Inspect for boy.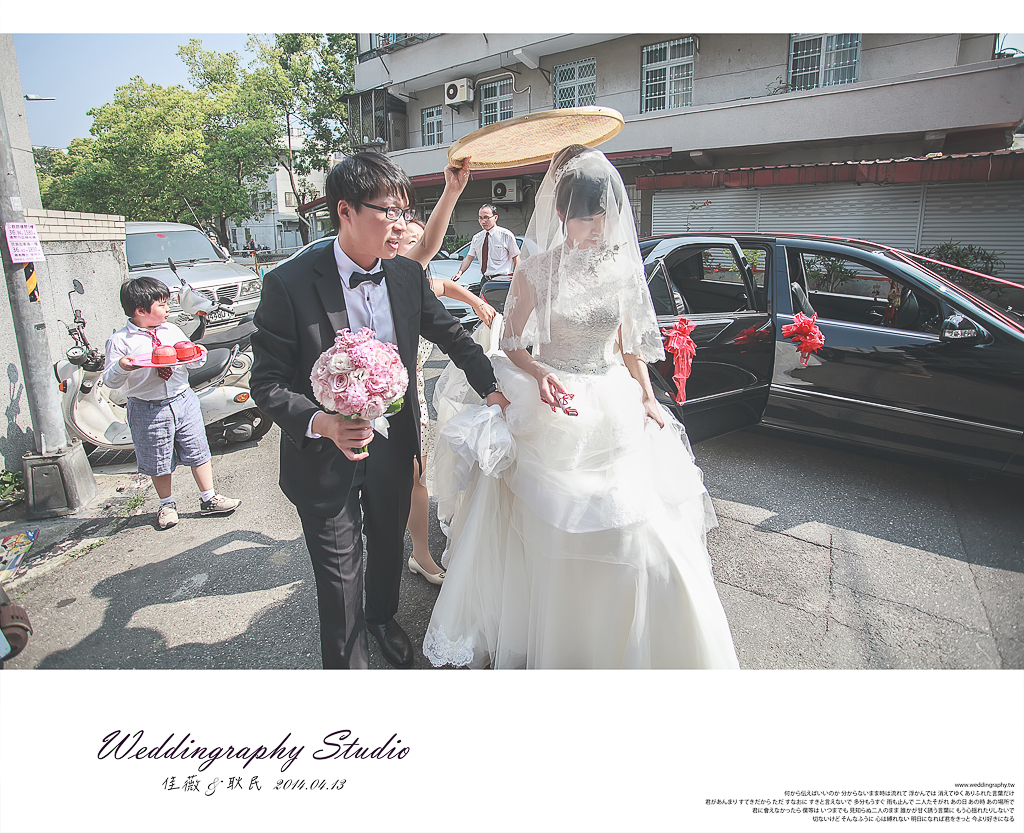
Inspection: <region>79, 268, 220, 524</region>.
